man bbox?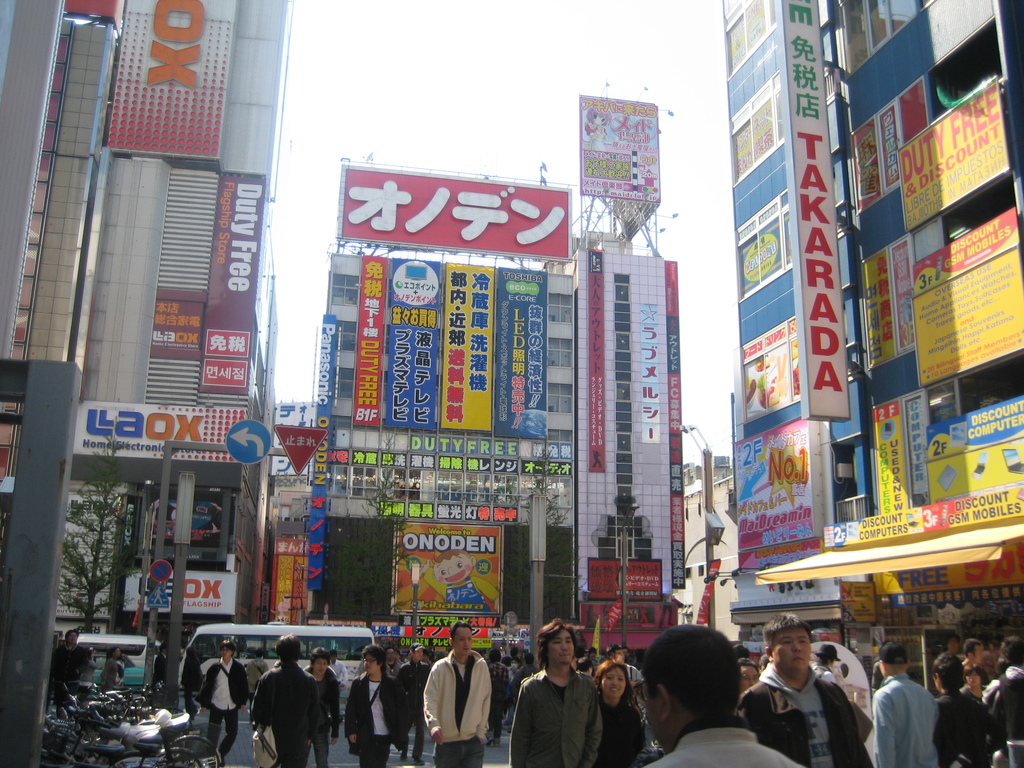
pyautogui.locateOnScreen(383, 643, 402, 684)
